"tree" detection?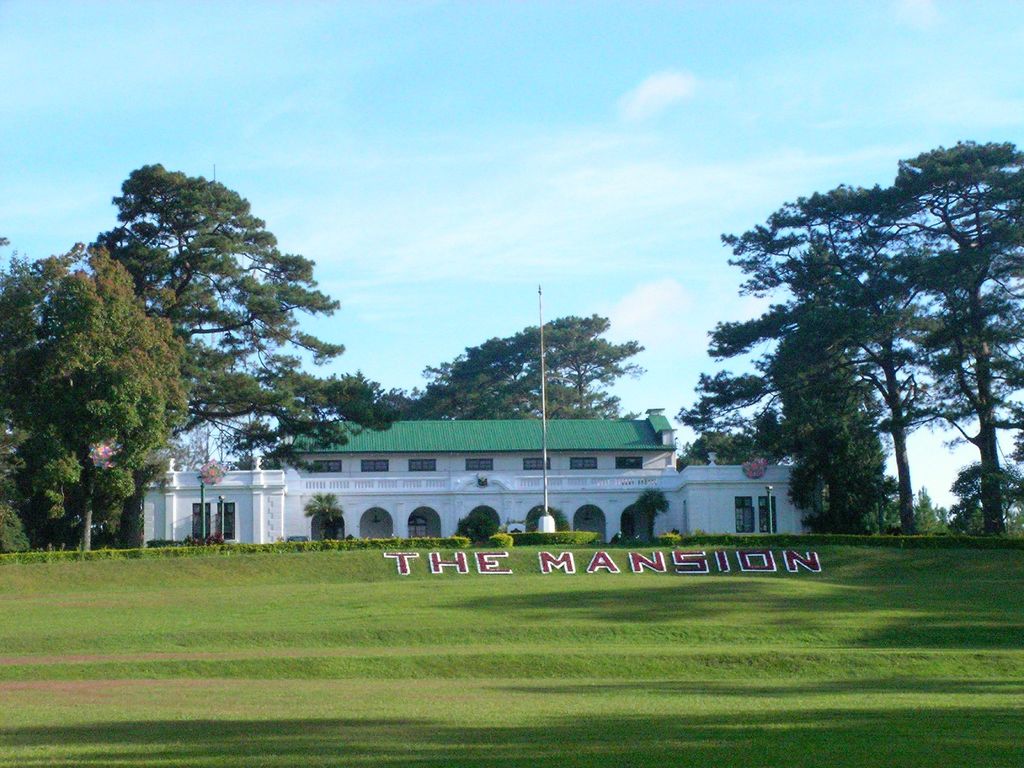
BBox(700, 135, 1023, 542)
